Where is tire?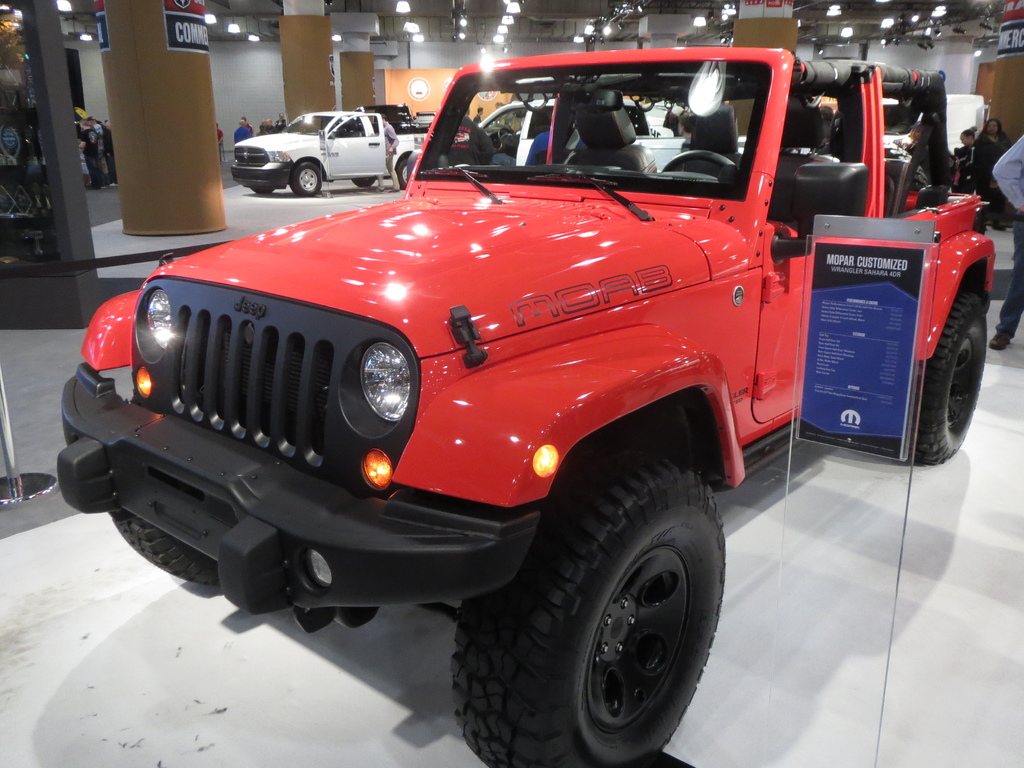
(289, 157, 328, 196).
